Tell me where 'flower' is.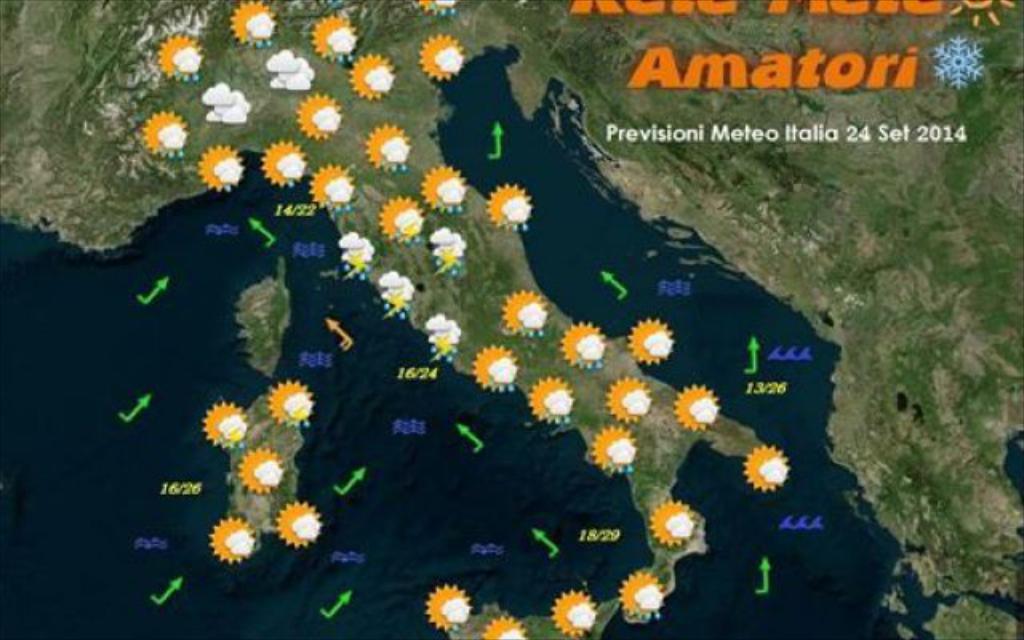
'flower' is at [left=416, top=29, right=464, bottom=80].
